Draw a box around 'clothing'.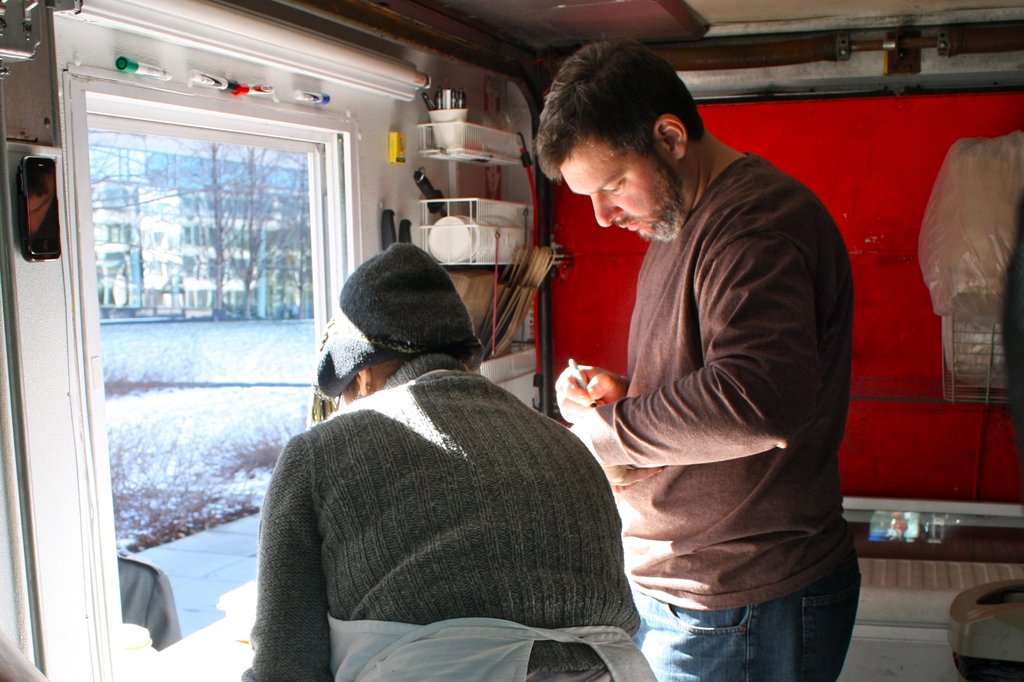
<box>585,152,862,681</box>.
